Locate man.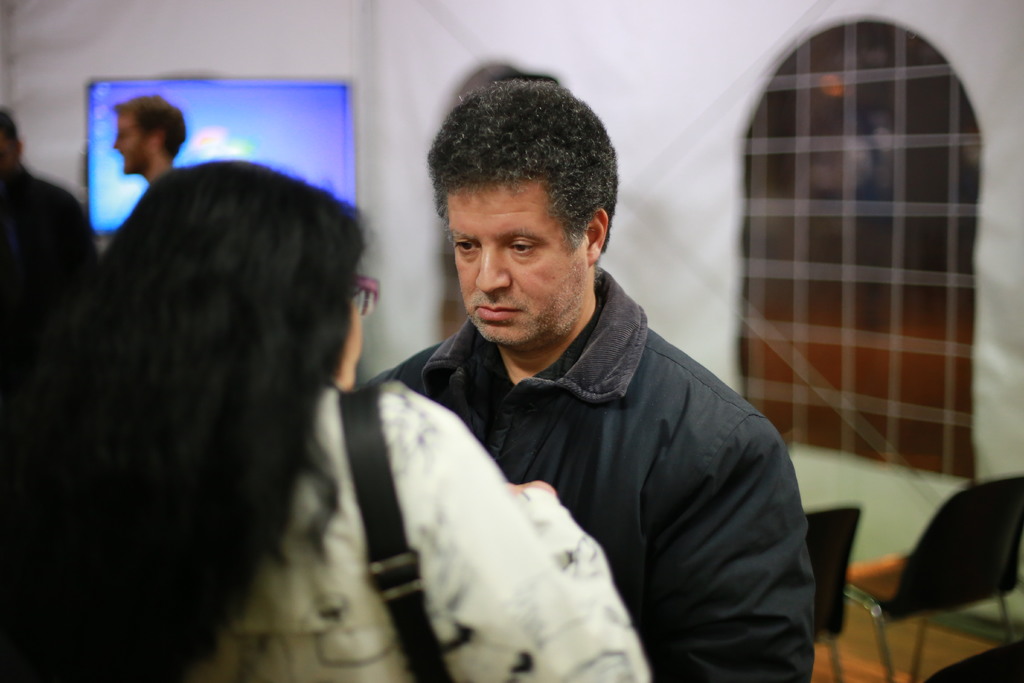
Bounding box: <box>111,94,189,183</box>.
